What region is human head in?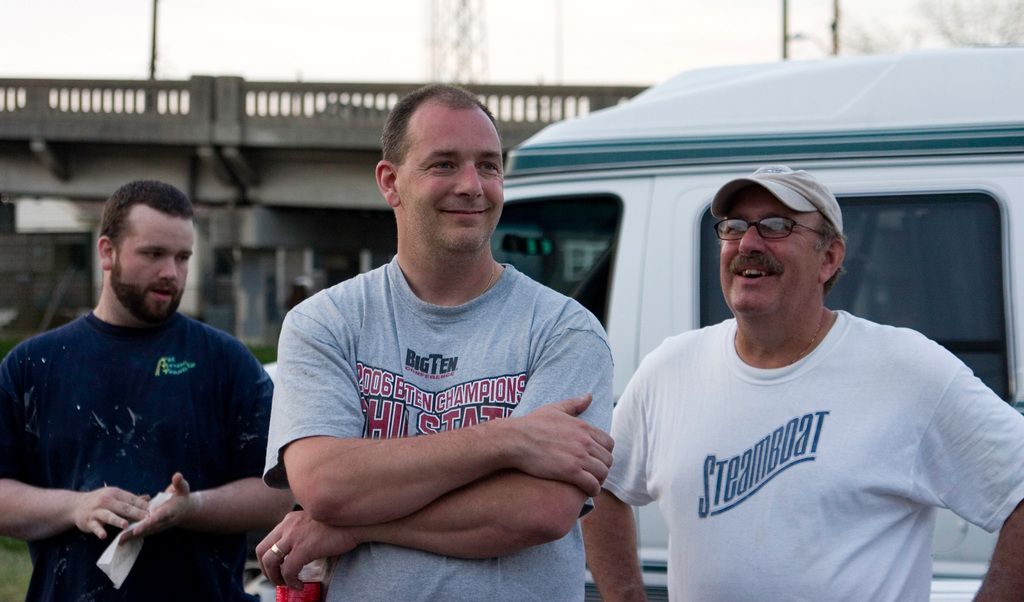
select_region(369, 83, 505, 253).
